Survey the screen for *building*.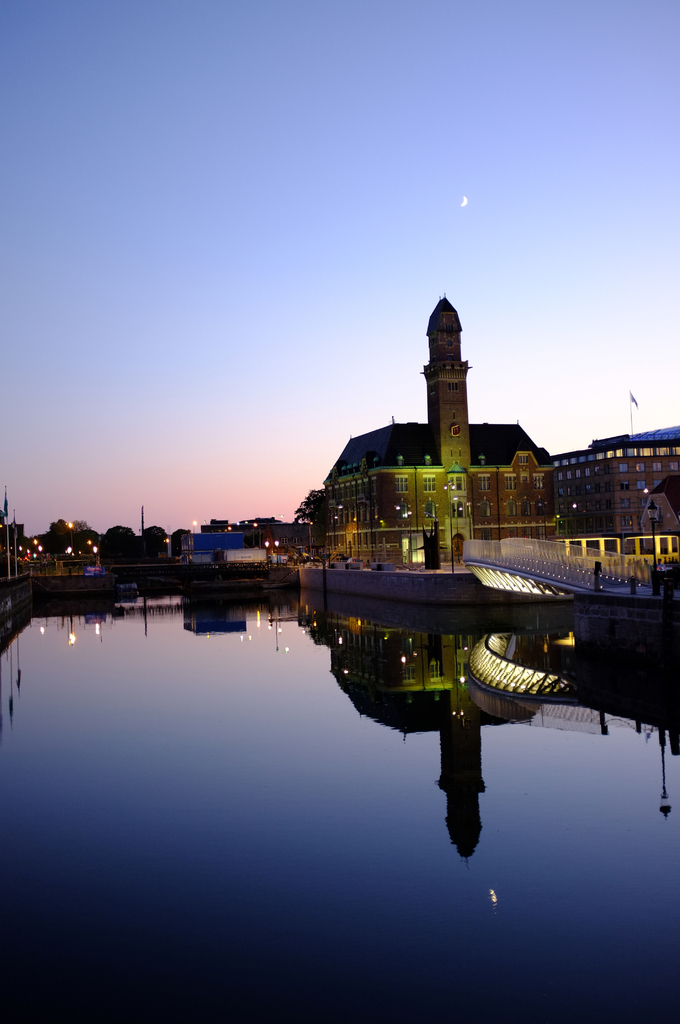
Survey found: [325, 304, 679, 566].
